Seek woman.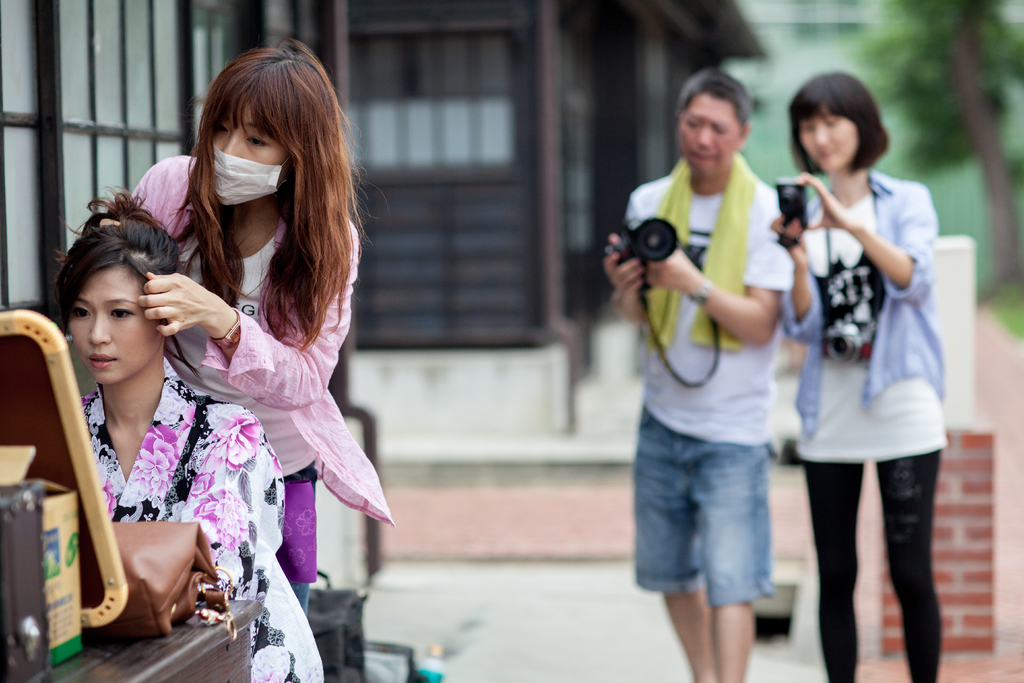
x1=52 y1=185 x2=323 y2=682.
